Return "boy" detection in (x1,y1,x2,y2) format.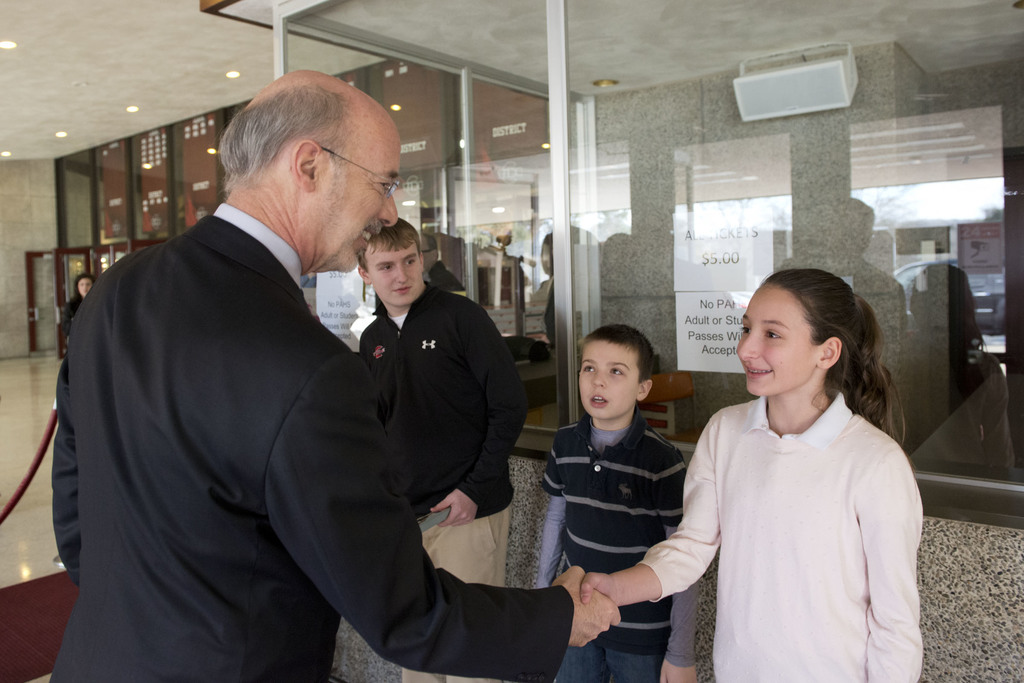
(336,210,529,680).
